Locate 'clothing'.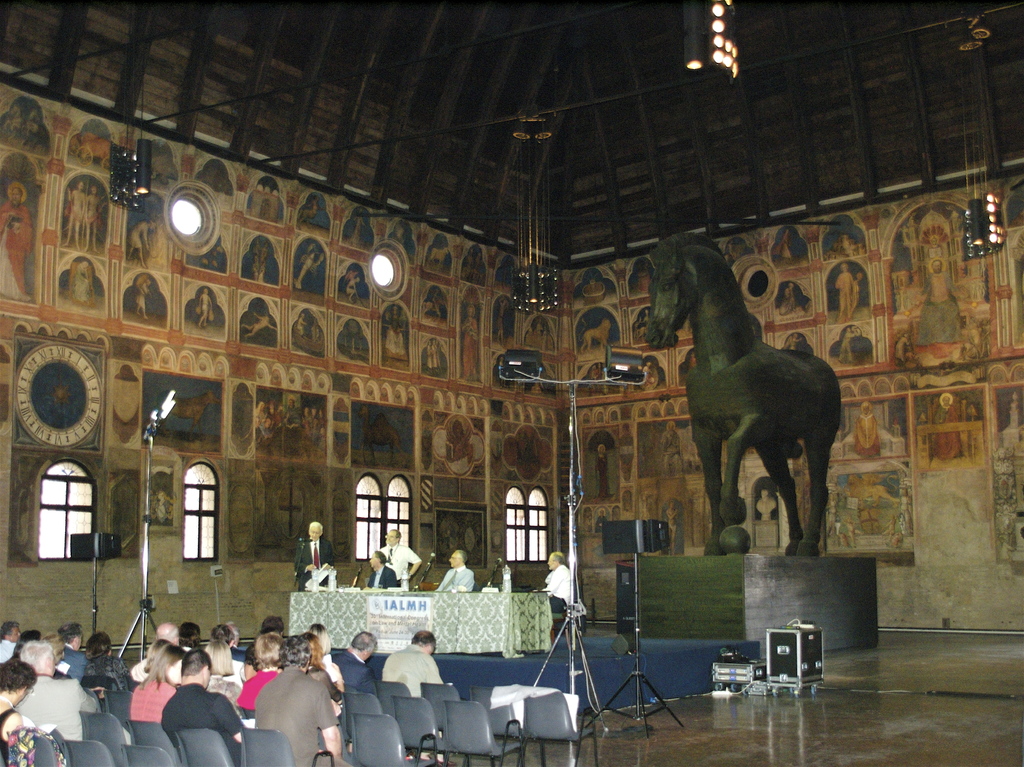
Bounding box: locate(579, 514, 596, 535).
